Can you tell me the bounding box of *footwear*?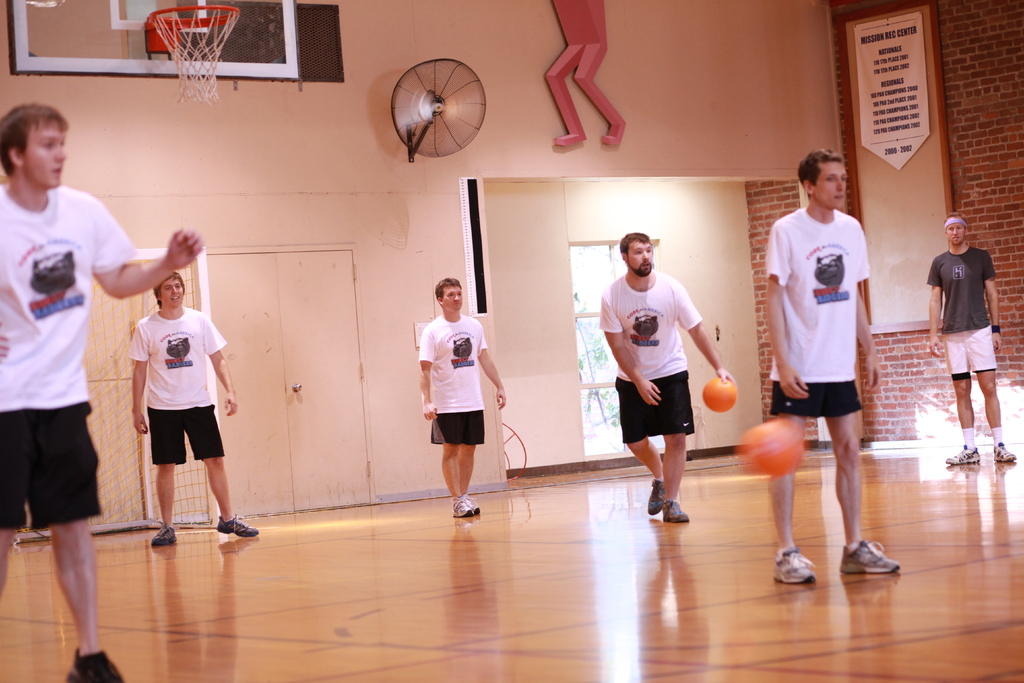
bbox=[662, 498, 692, 525].
